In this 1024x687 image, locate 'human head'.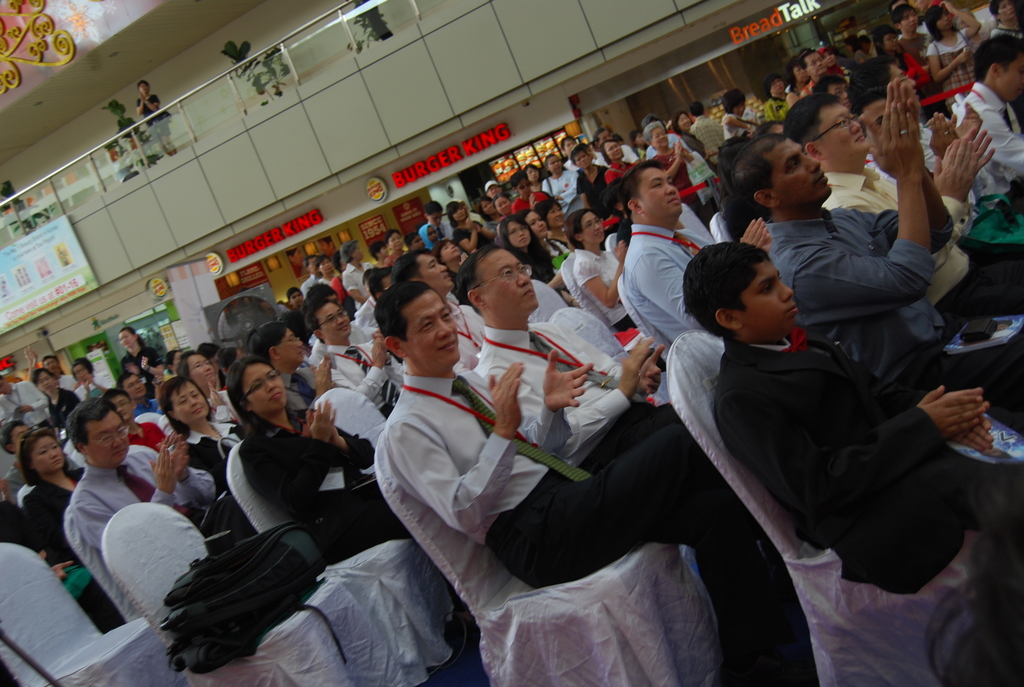
Bounding box: {"x1": 1, "y1": 422, "x2": 26, "y2": 453}.
